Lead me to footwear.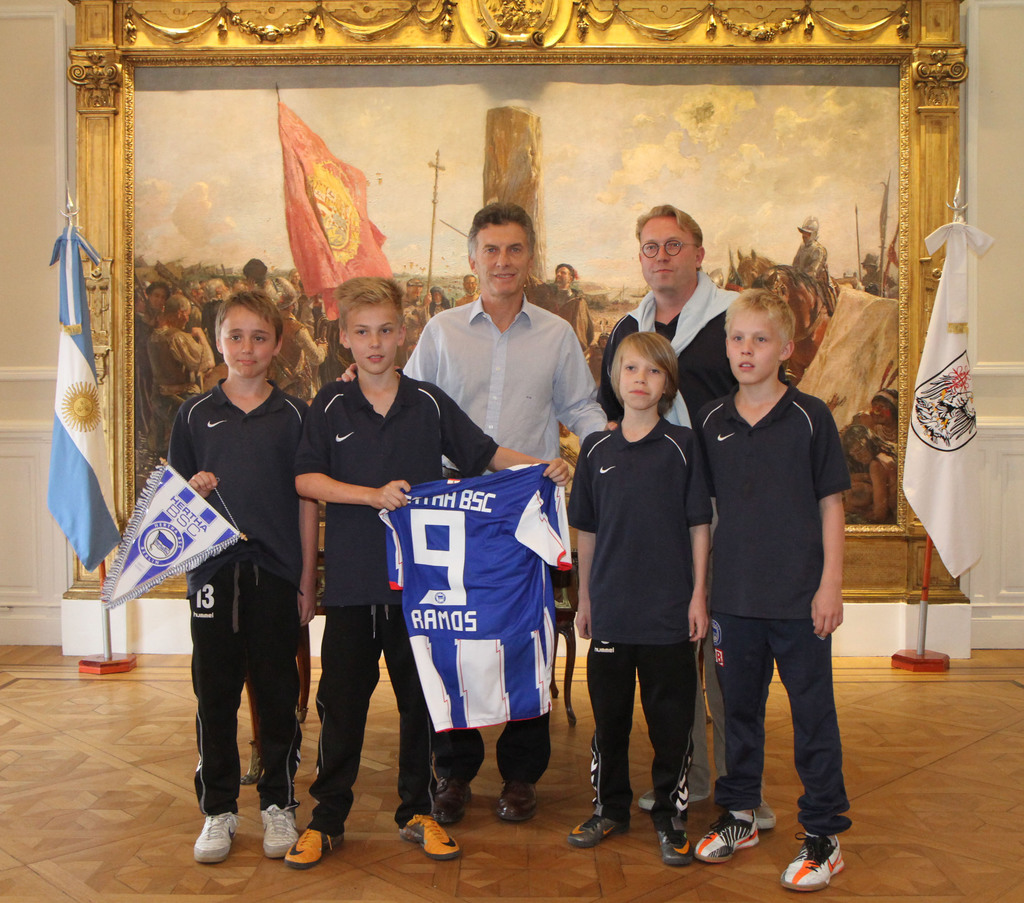
Lead to [x1=487, y1=777, x2=535, y2=824].
